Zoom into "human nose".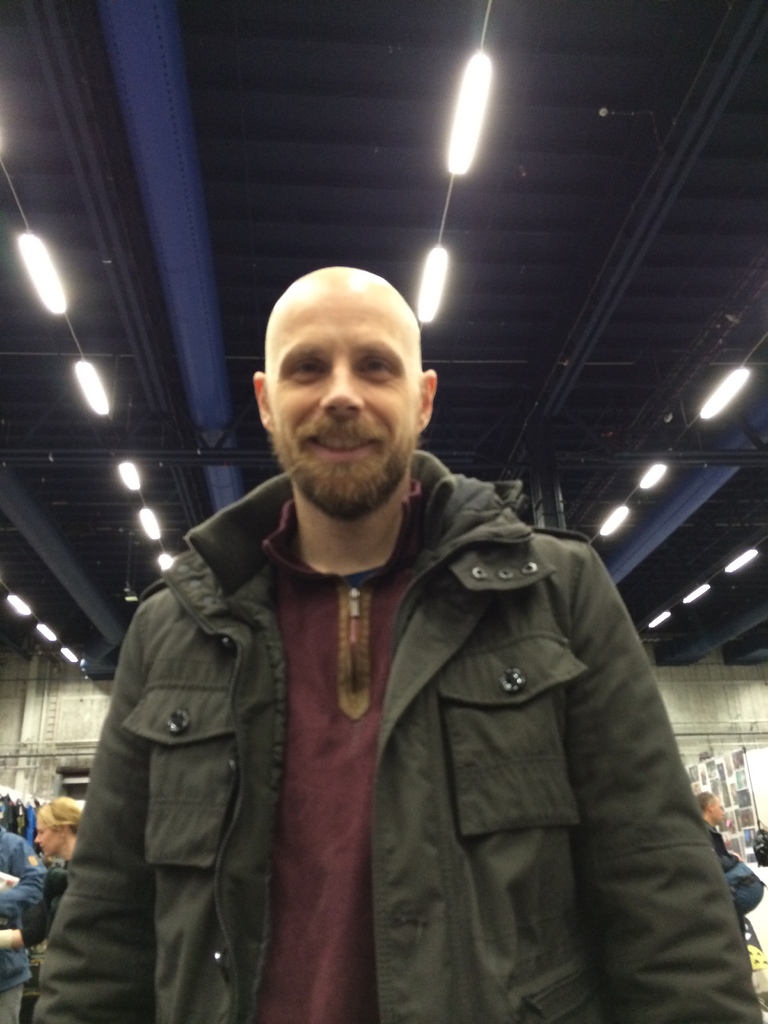
Zoom target: Rect(314, 361, 367, 415).
